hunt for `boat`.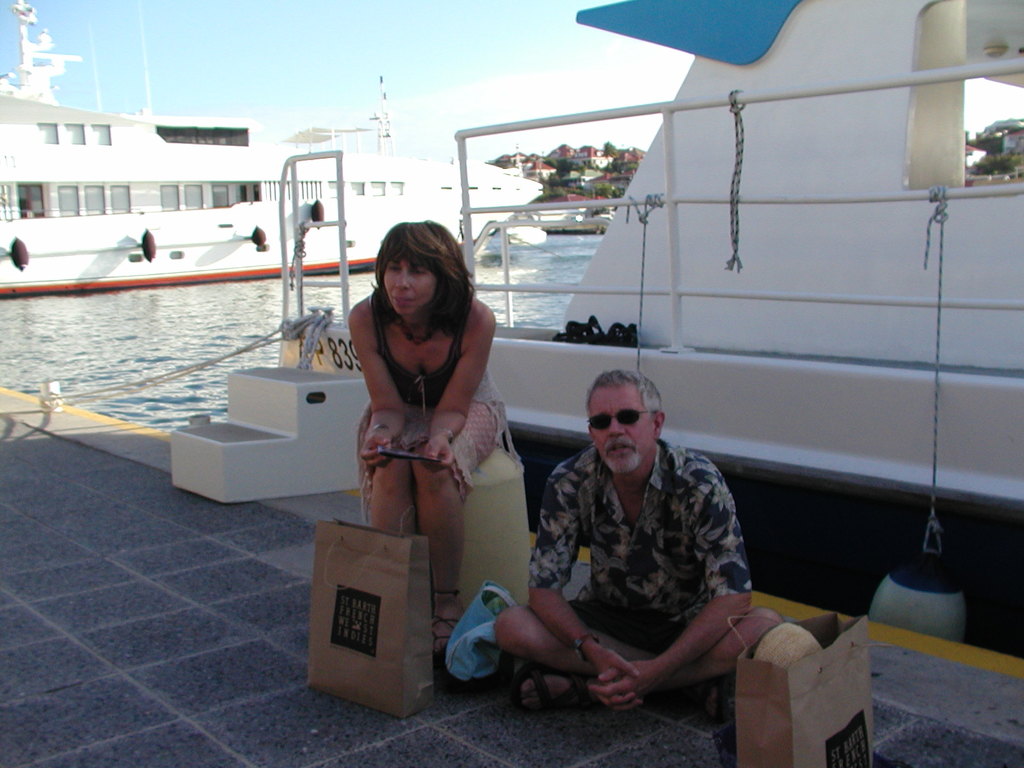
Hunted down at <bbox>275, 0, 1023, 666</bbox>.
